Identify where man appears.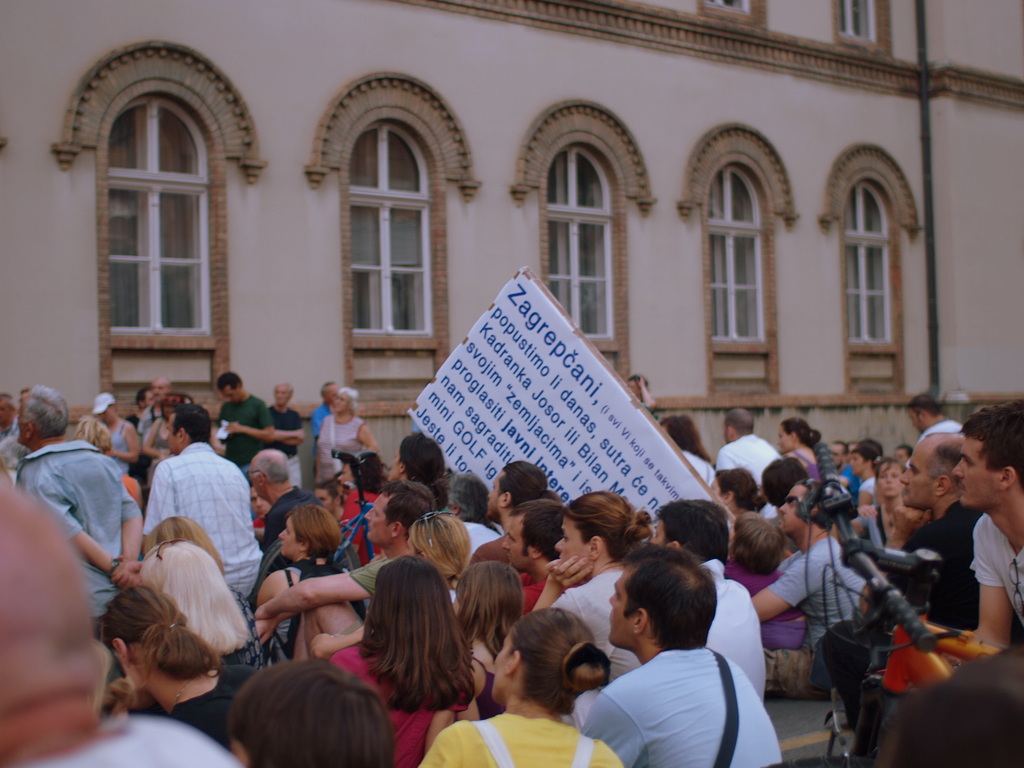
Appears at box(145, 378, 174, 421).
